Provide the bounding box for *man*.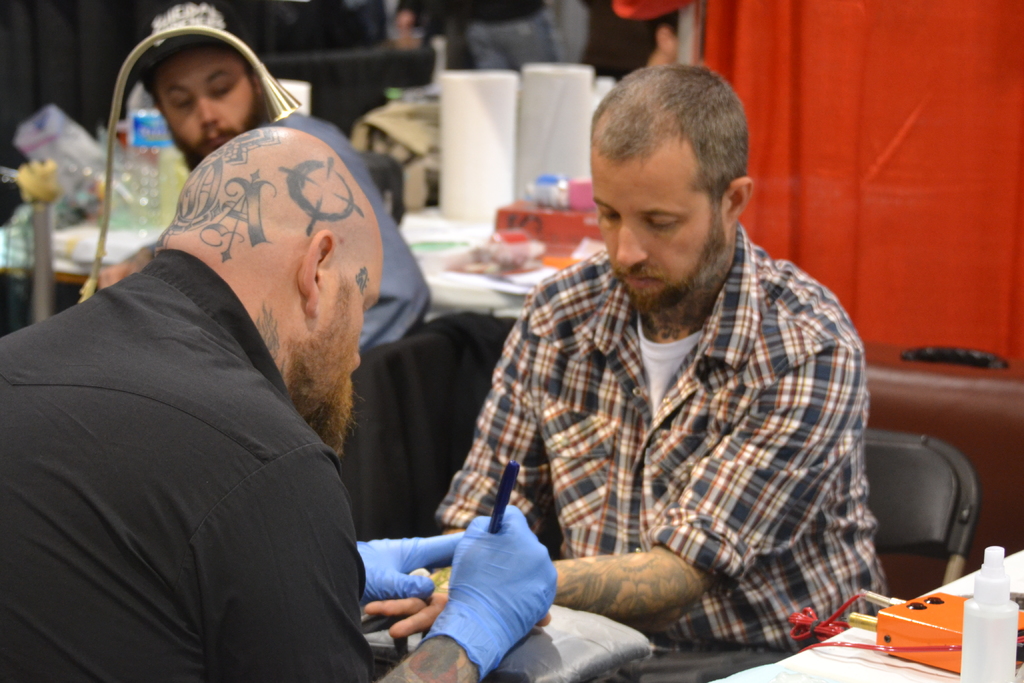
(x1=0, y1=120, x2=551, y2=682).
